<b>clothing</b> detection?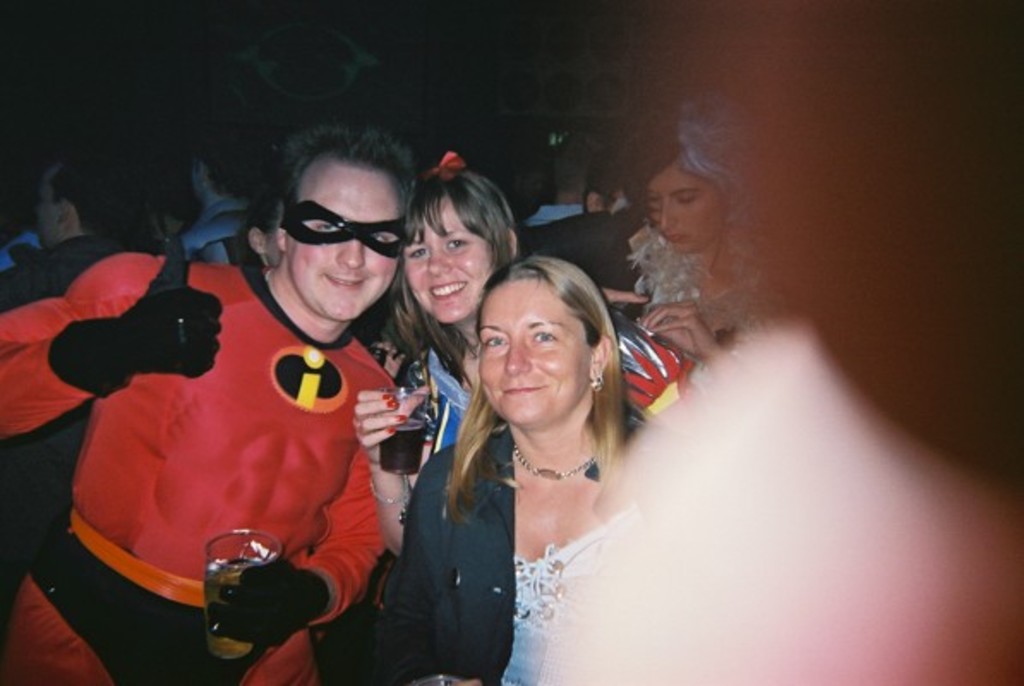
<region>58, 187, 467, 676</region>
